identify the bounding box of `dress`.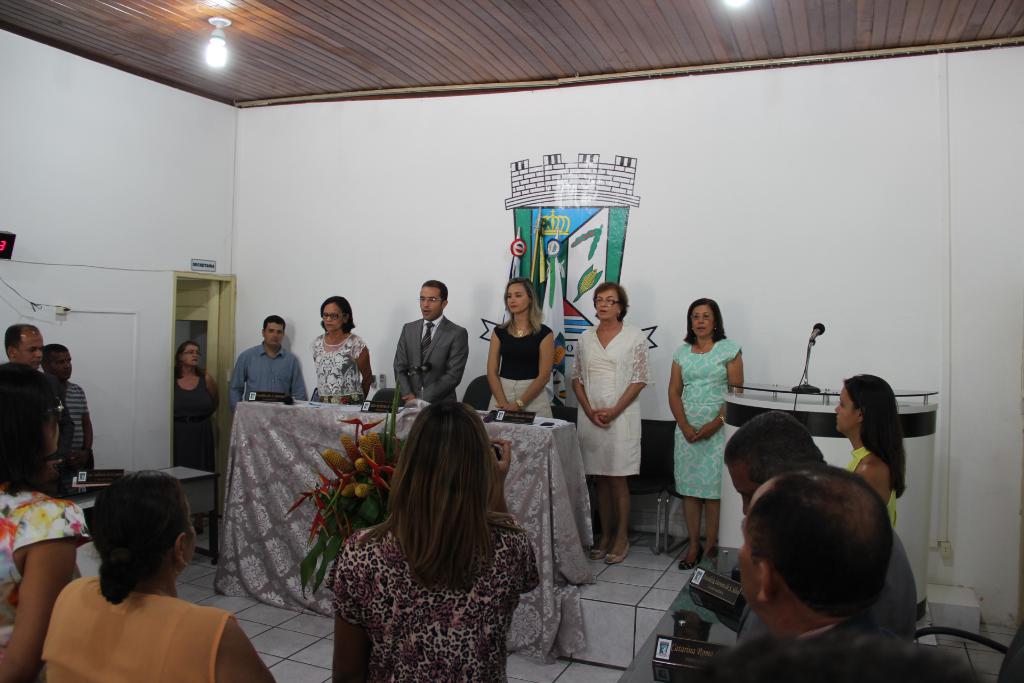
pyautogui.locateOnScreen(673, 342, 746, 498).
